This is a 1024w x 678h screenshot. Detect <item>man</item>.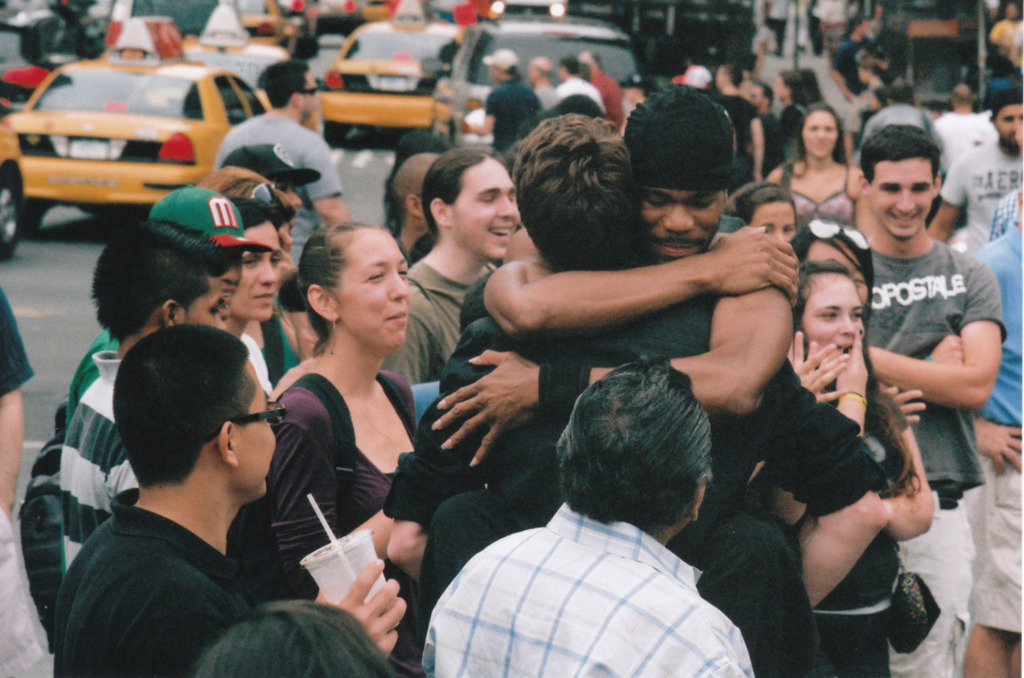
(522,57,559,113).
